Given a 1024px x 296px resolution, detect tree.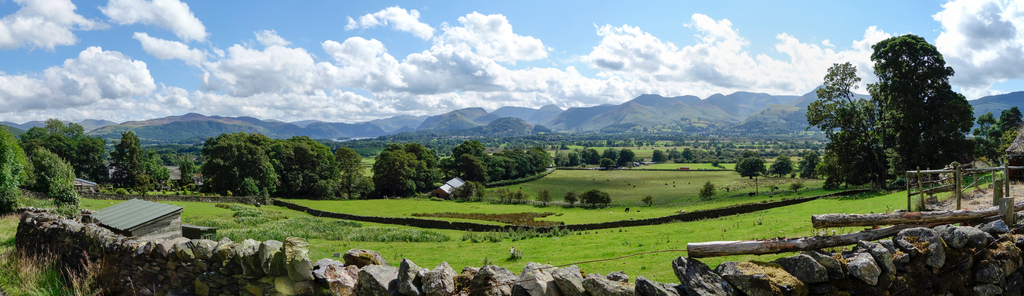
select_region(405, 147, 445, 186).
